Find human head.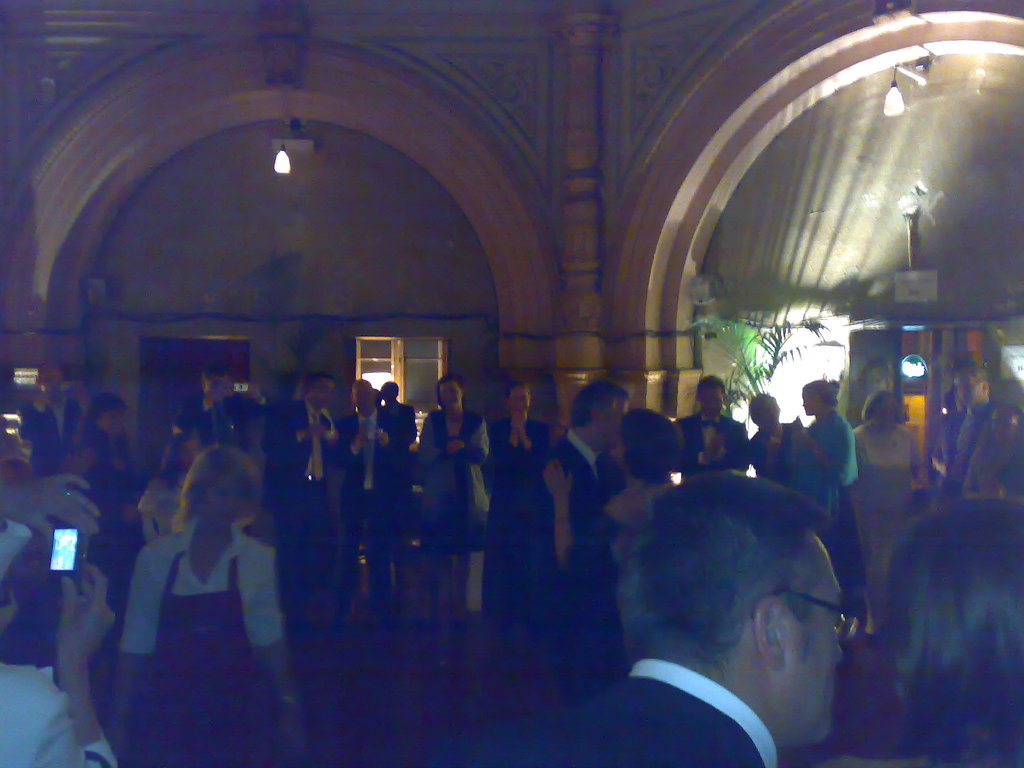
(349,378,374,415).
